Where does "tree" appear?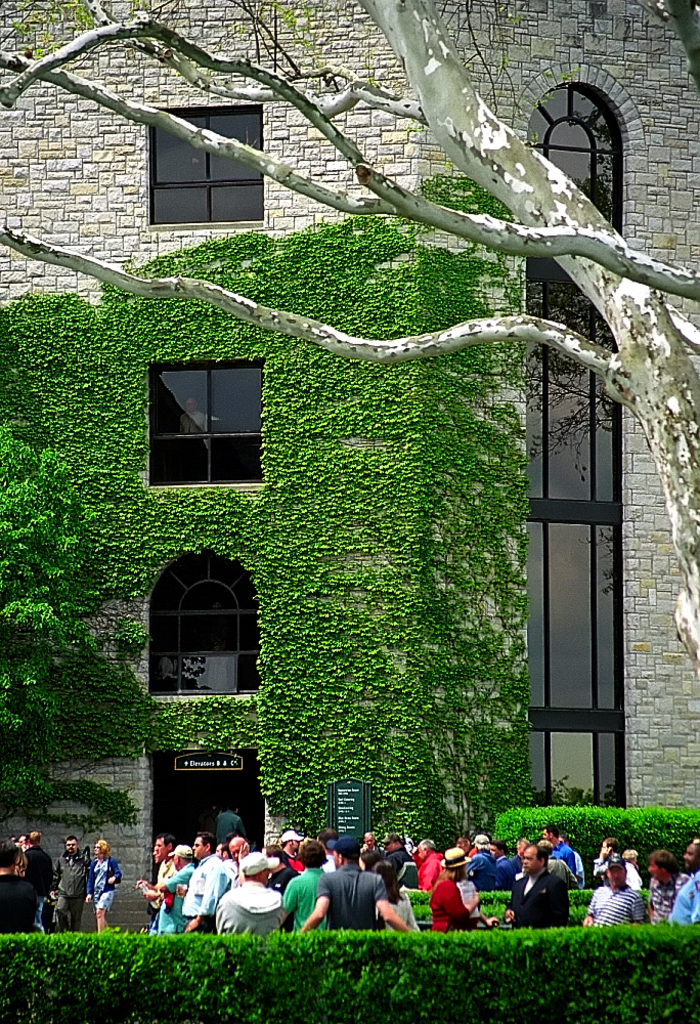
Appears at 0/0/699/656.
